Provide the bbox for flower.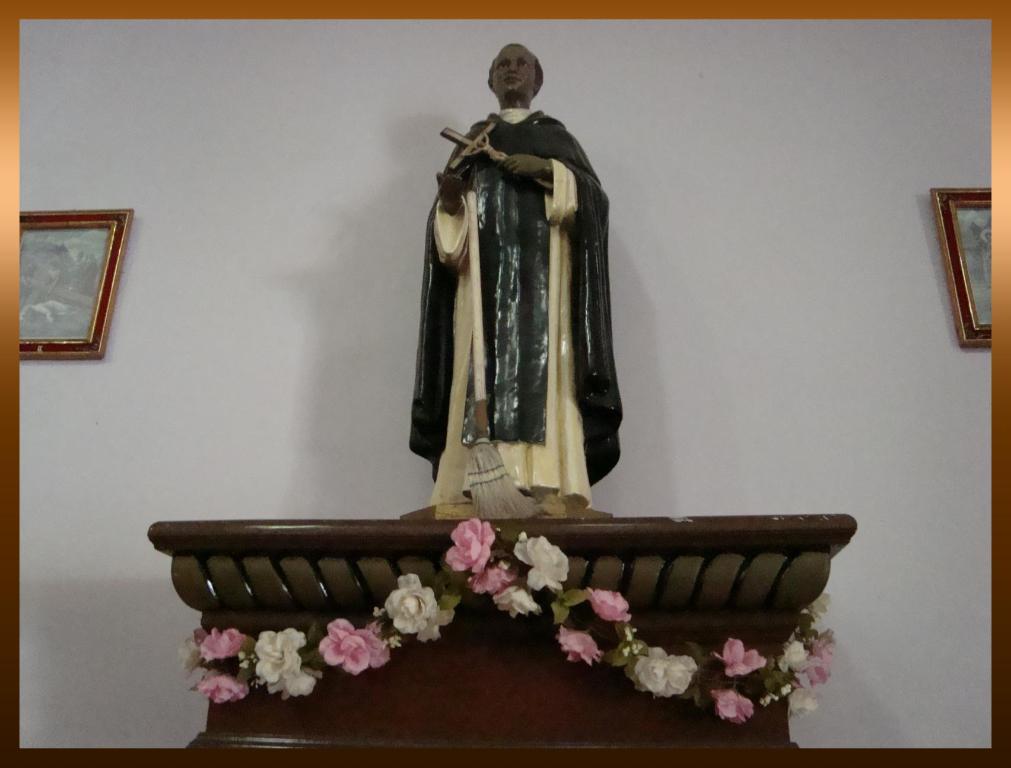
Rect(516, 533, 571, 593).
